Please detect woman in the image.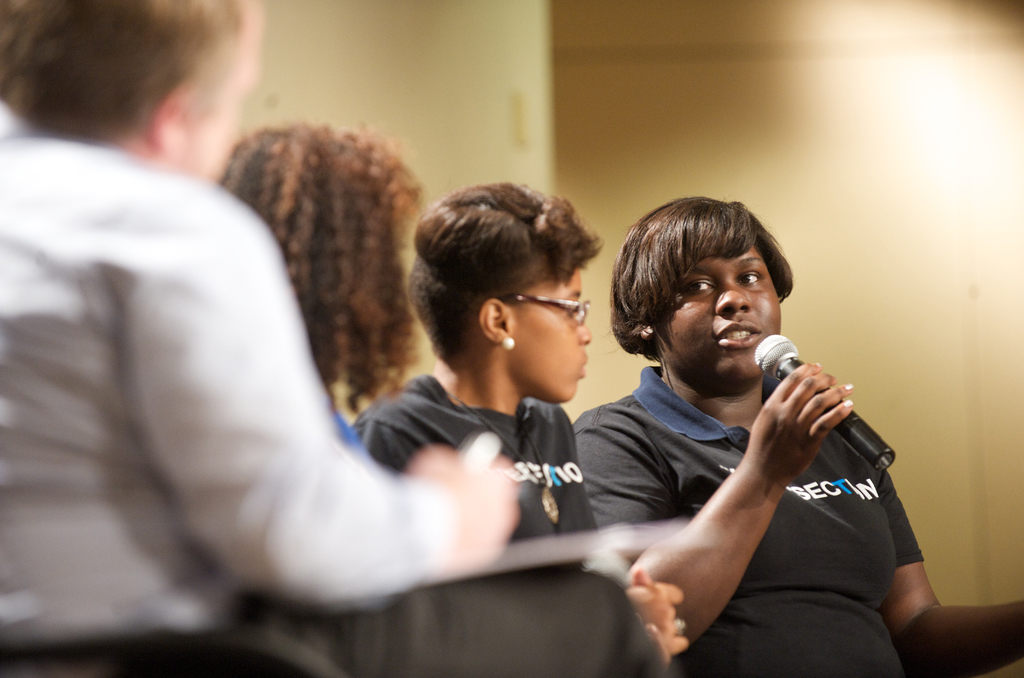
{"left": 218, "top": 121, "right": 414, "bottom": 465}.
